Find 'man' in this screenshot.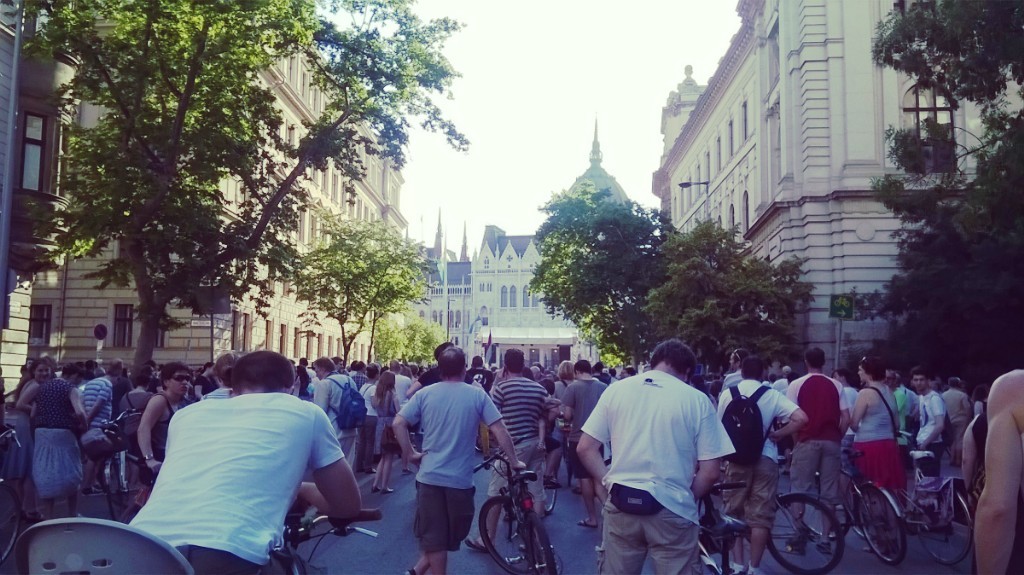
The bounding box for 'man' is bbox(717, 349, 809, 574).
